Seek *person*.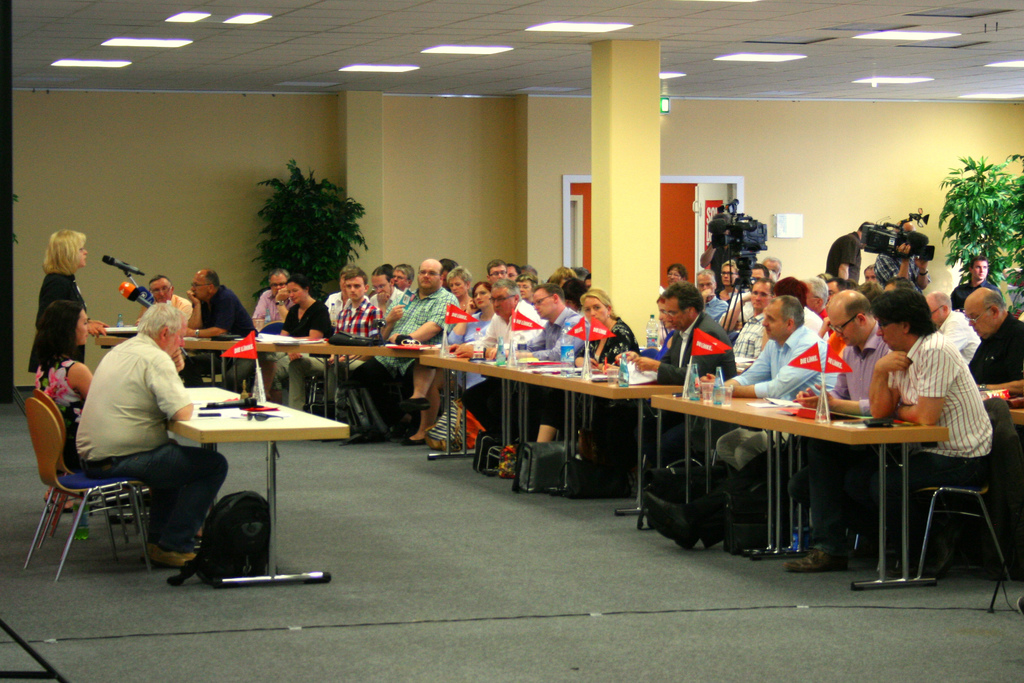
(left=72, top=304, right=231, bottom=569).
